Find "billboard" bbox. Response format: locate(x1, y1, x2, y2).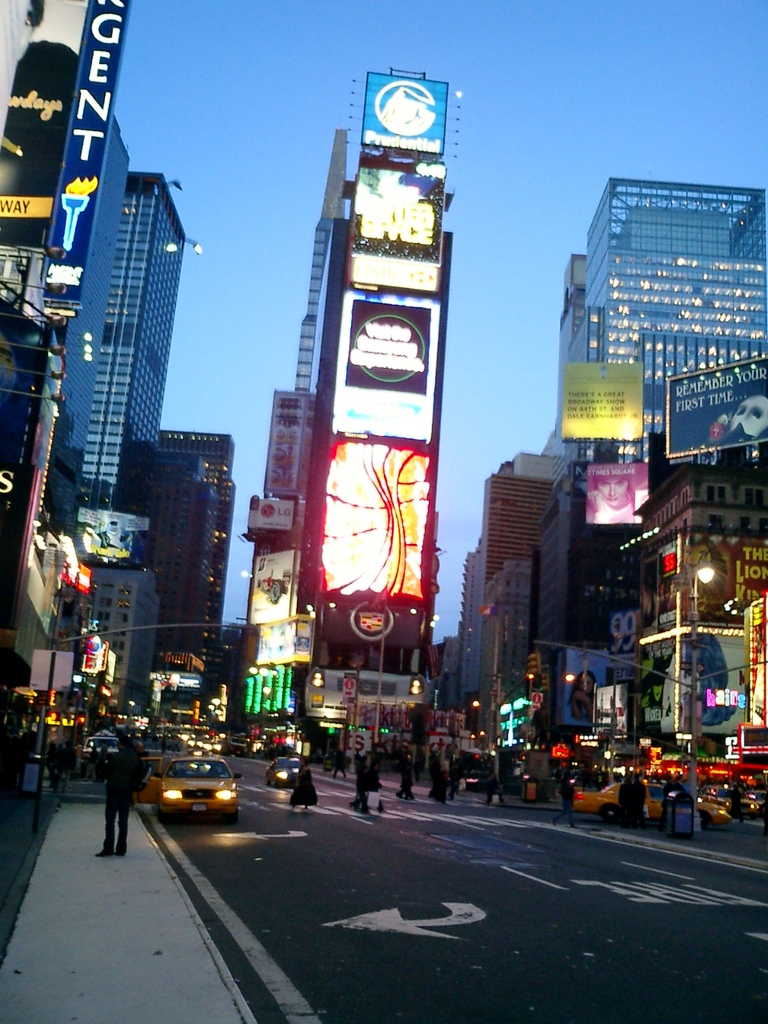
locate(66, 506, 154, 571).
